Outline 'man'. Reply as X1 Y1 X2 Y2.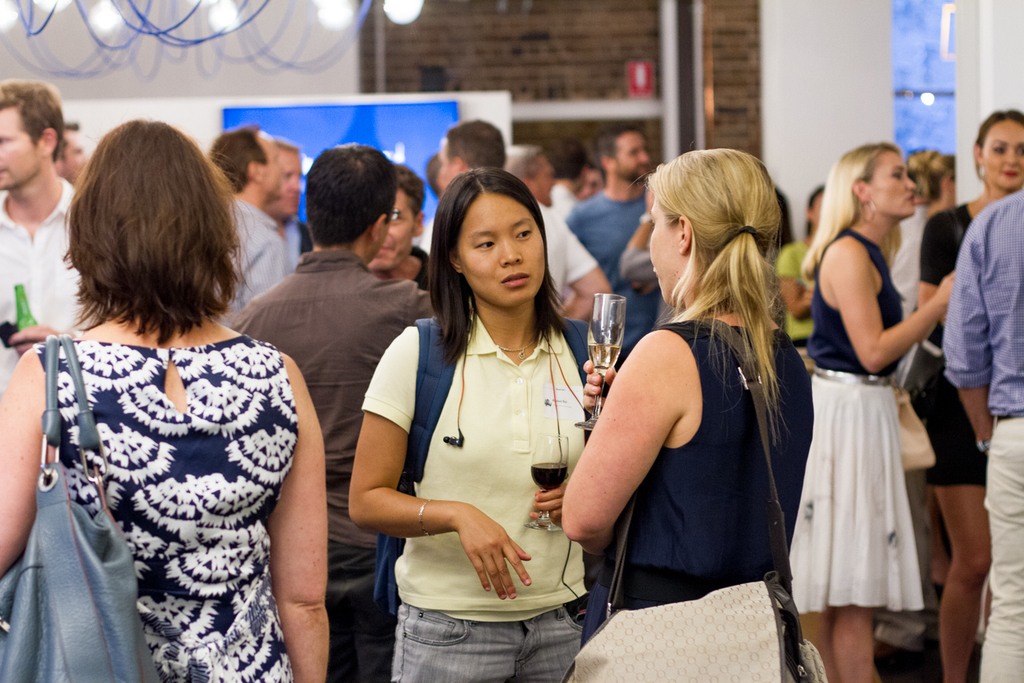
434 115 619 345.
